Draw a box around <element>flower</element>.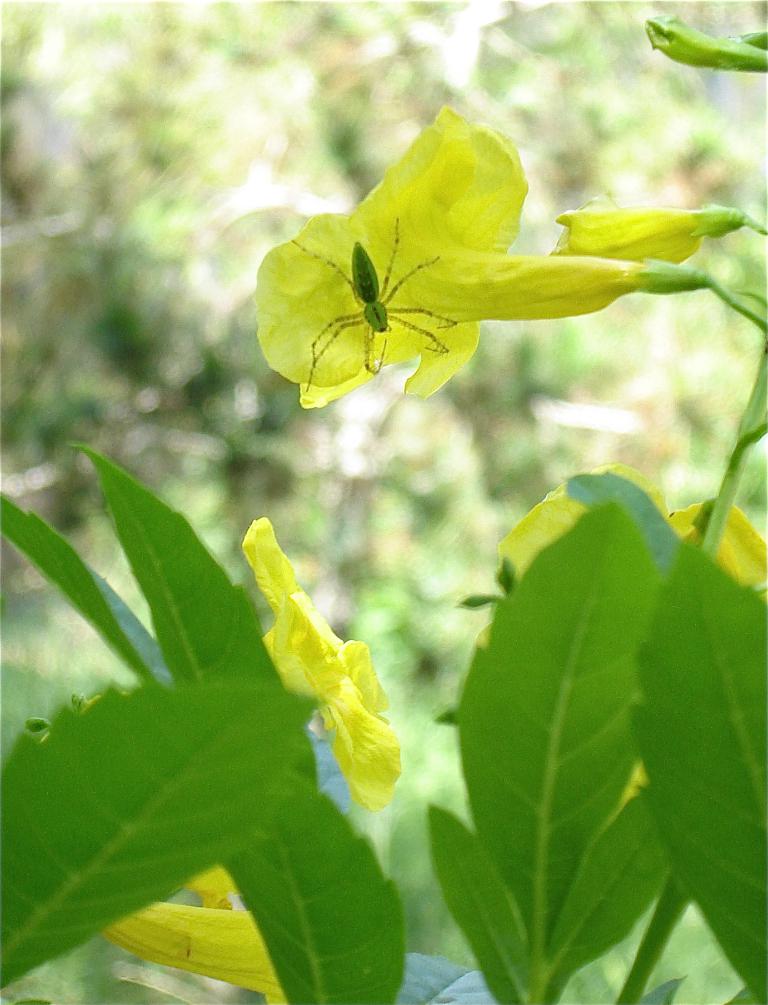
[495,455,767,601].
